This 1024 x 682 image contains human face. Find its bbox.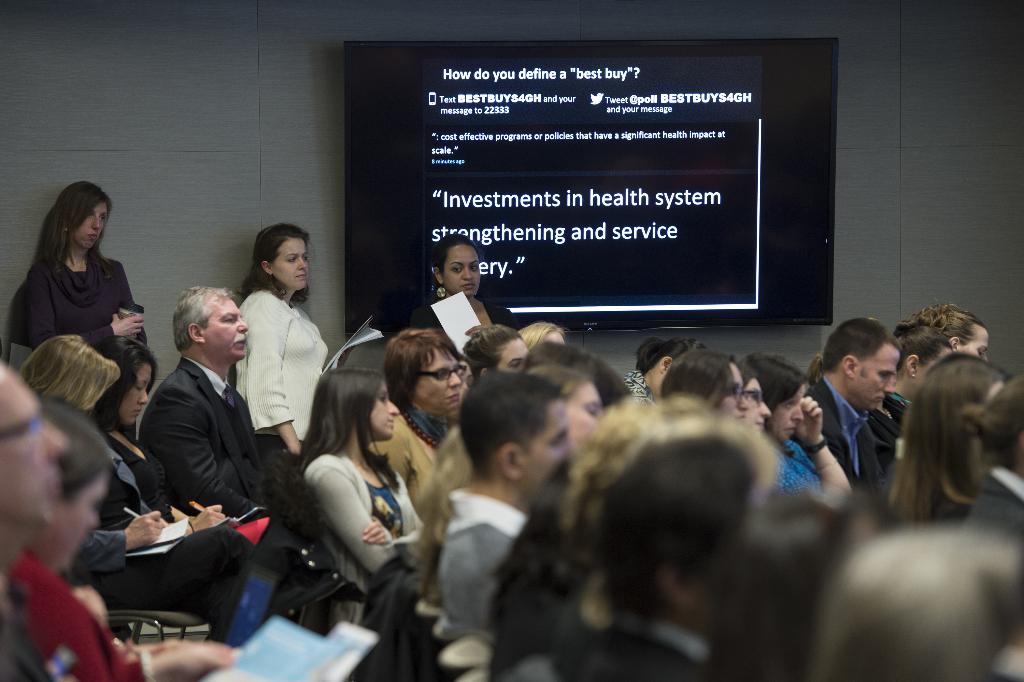
BBox(120, 359, 152, 422).
